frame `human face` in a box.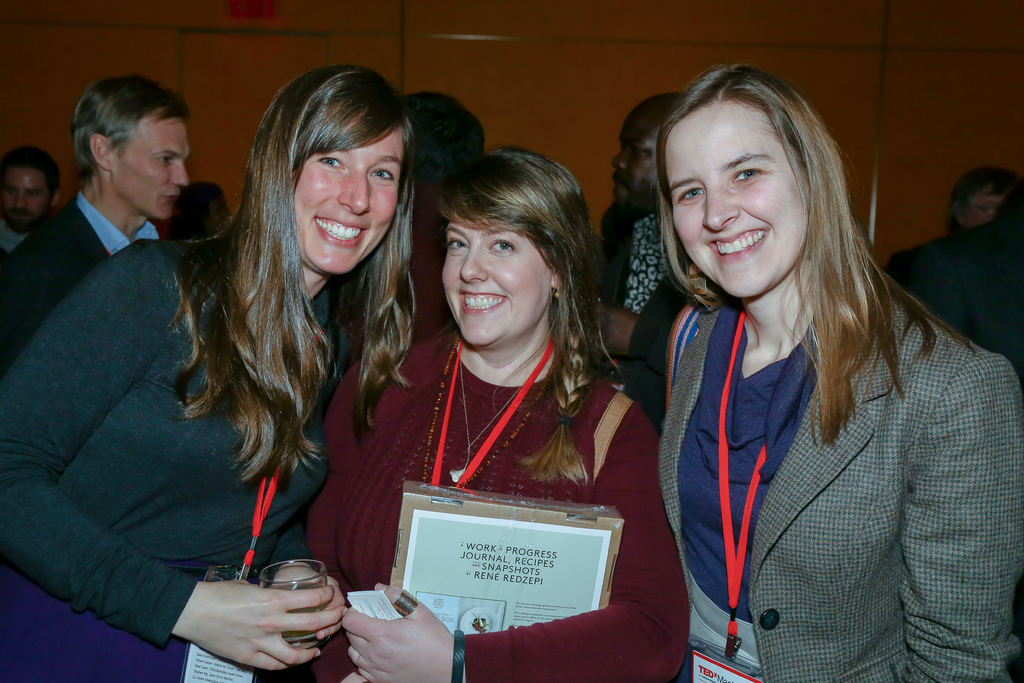
locate(294, 124, 403, 272).
